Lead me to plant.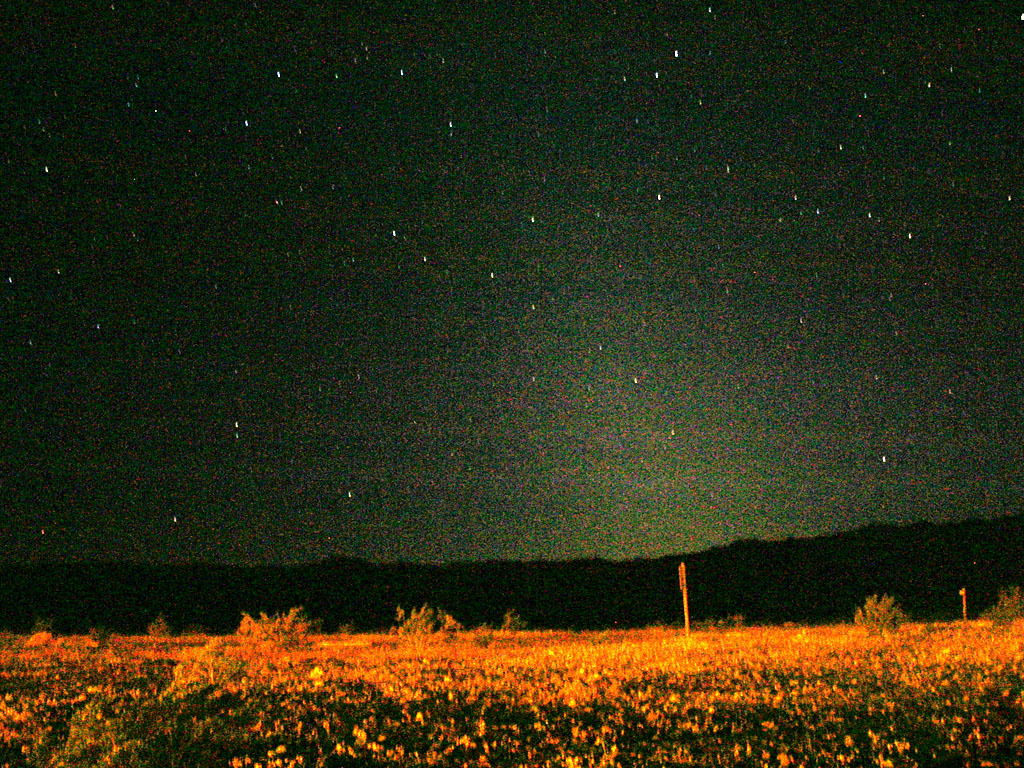
Lead to 243 610 309 637.
